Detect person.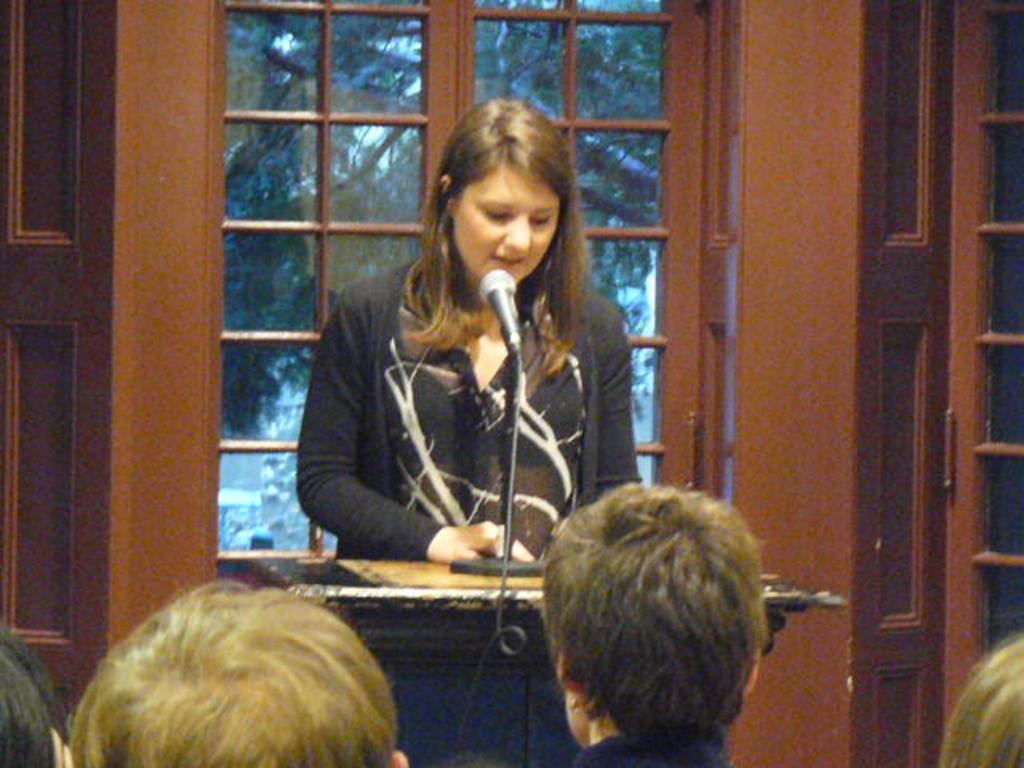
Detected at (67,582,418,766).
